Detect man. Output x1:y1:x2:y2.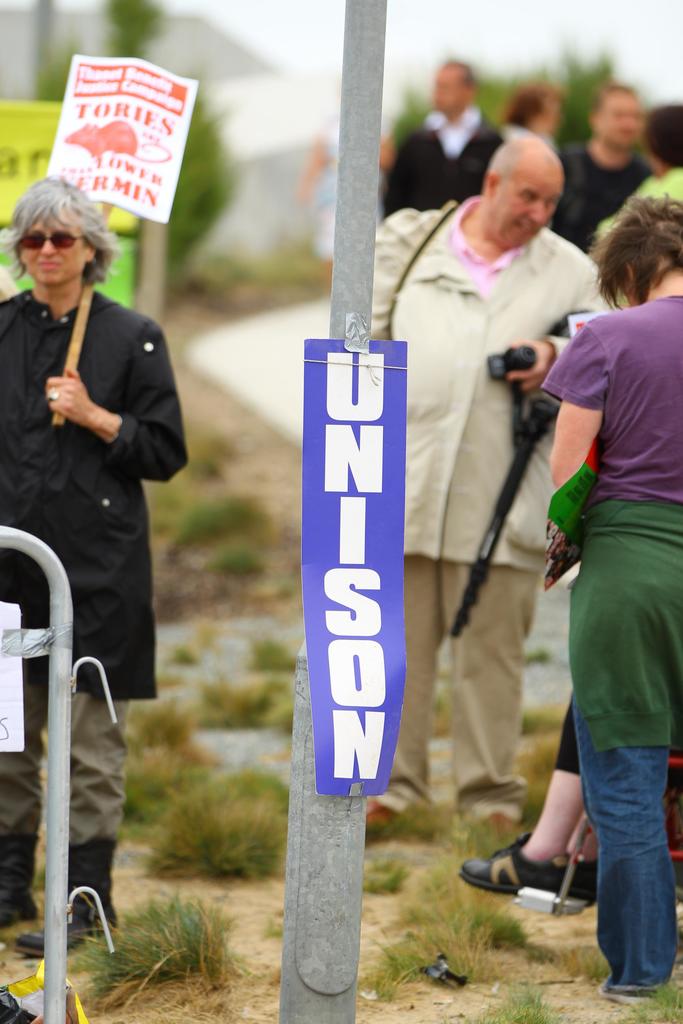
374:60:506:221.
